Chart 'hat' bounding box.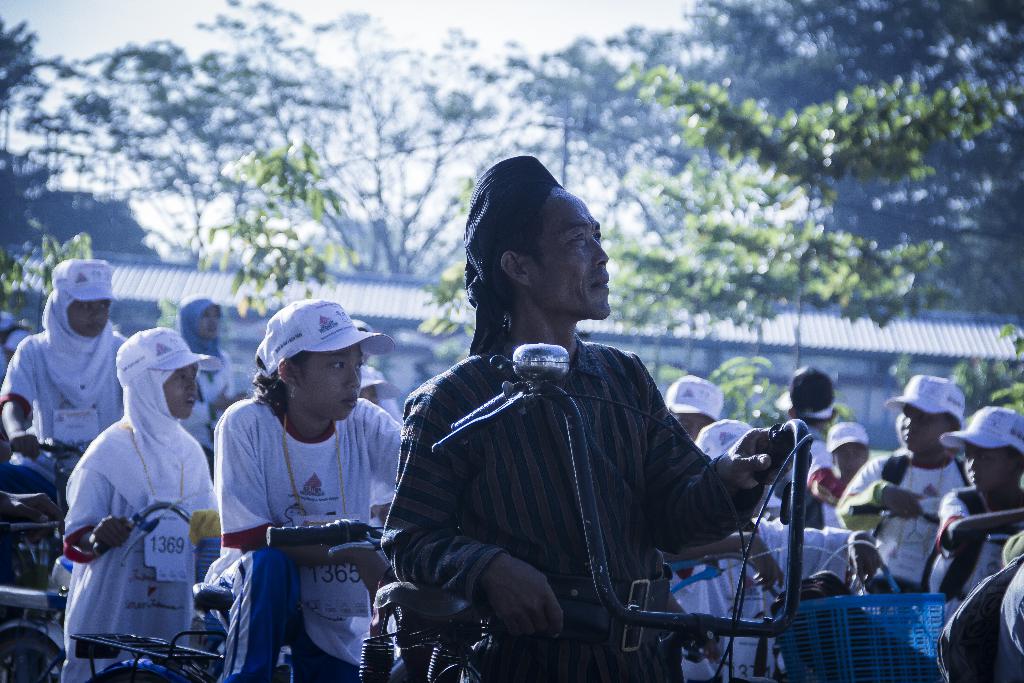
Charted: x1=693, y1=418, x2=755, y2=456.
